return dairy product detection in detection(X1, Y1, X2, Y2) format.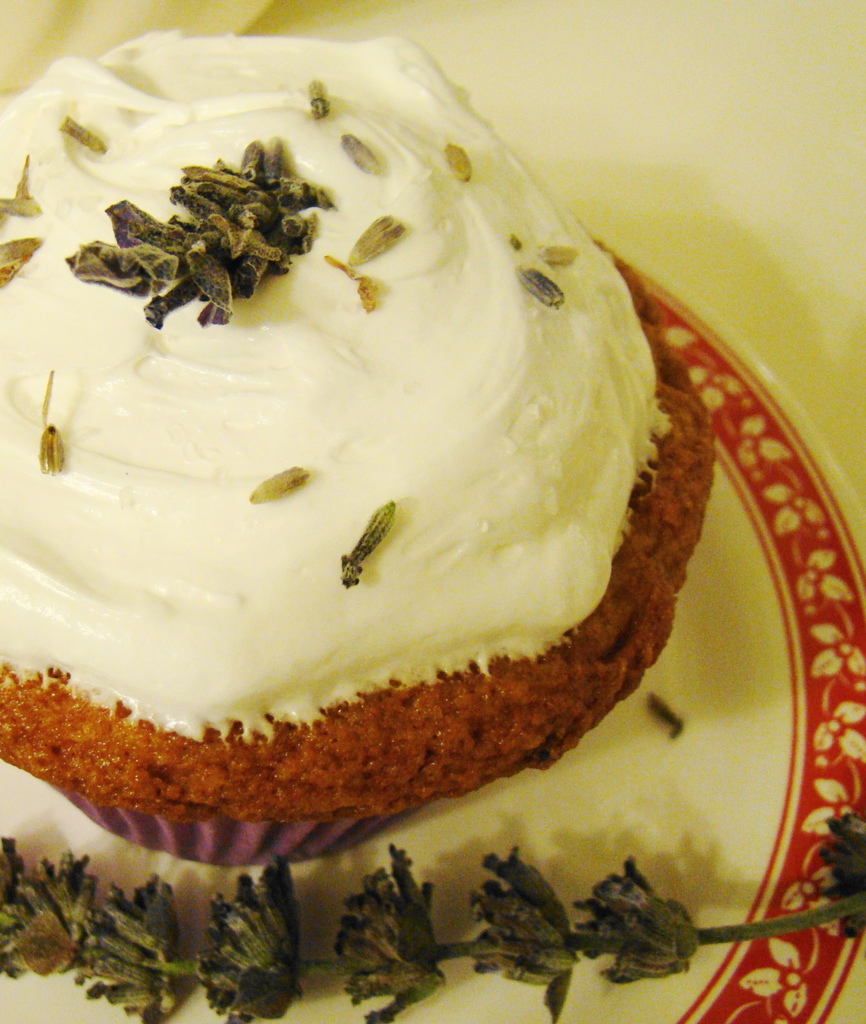
detection(0, 28, 667, 742).
